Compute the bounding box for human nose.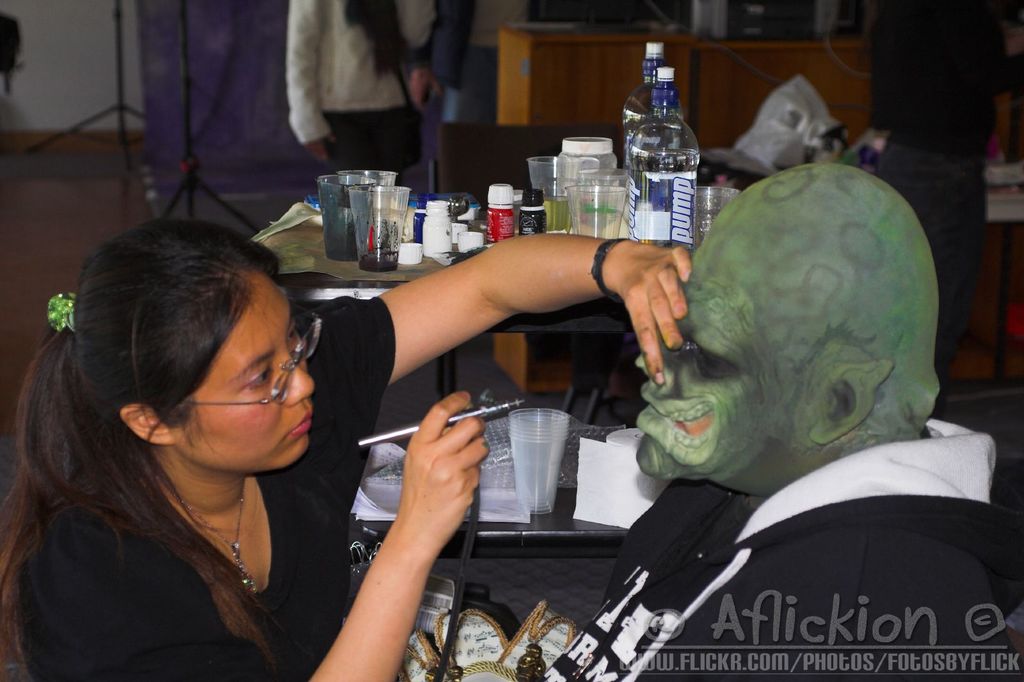
[x1=276, y1=345, x2=314, y2=410].
